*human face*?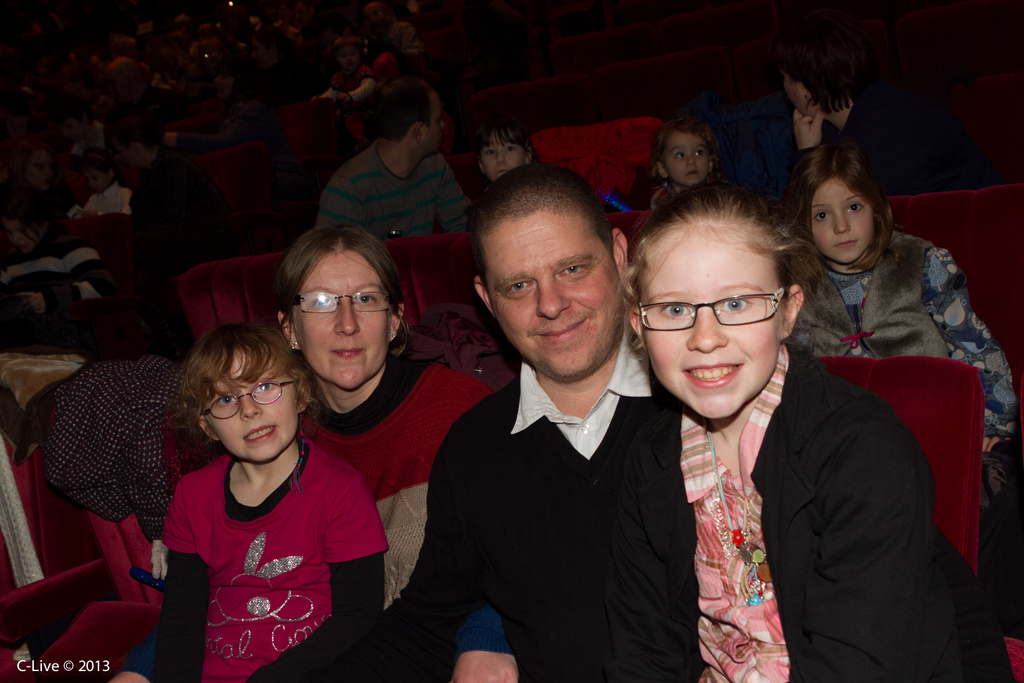
(294, 253, 394, 388)
